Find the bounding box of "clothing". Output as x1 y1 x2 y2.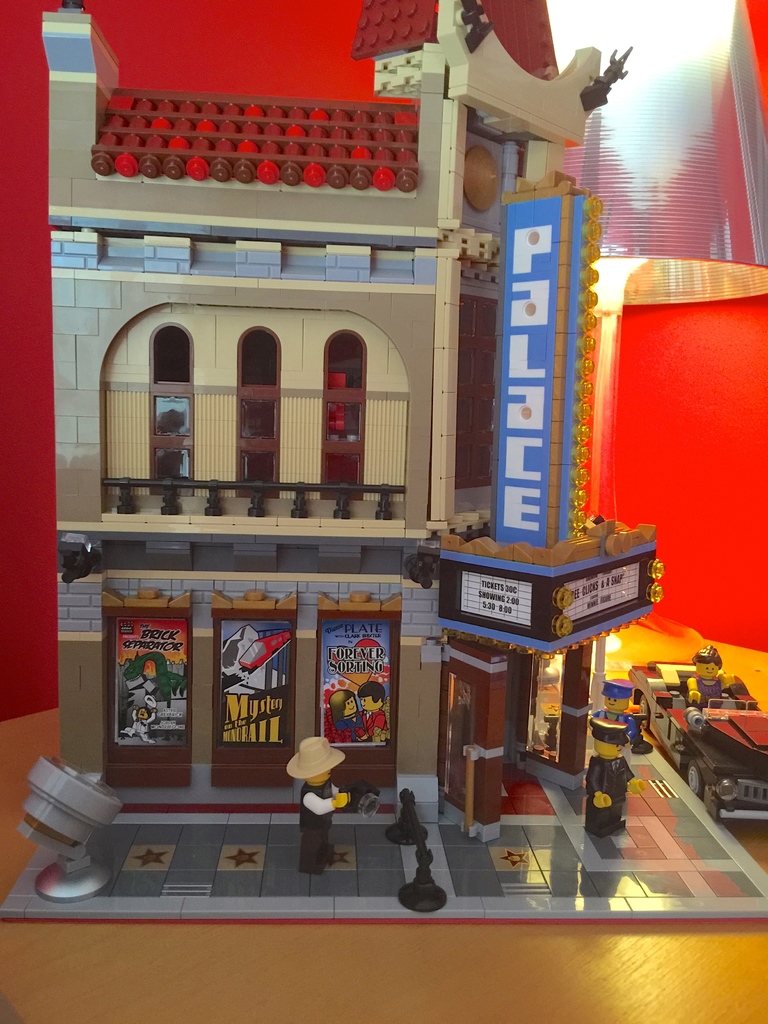
295 778 340 877.
